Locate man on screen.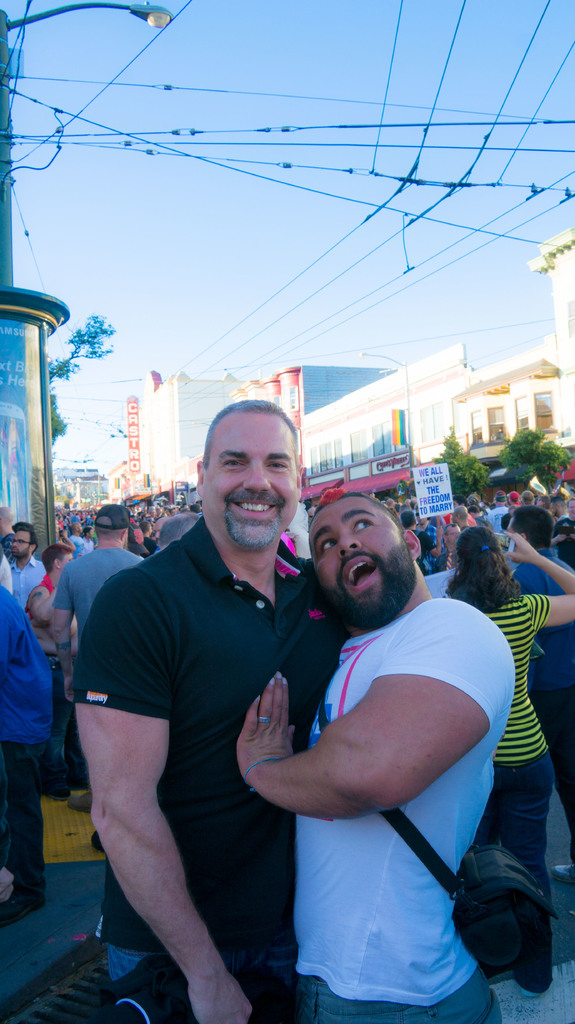
On screen at <box>71,403,356,1023</box>.
